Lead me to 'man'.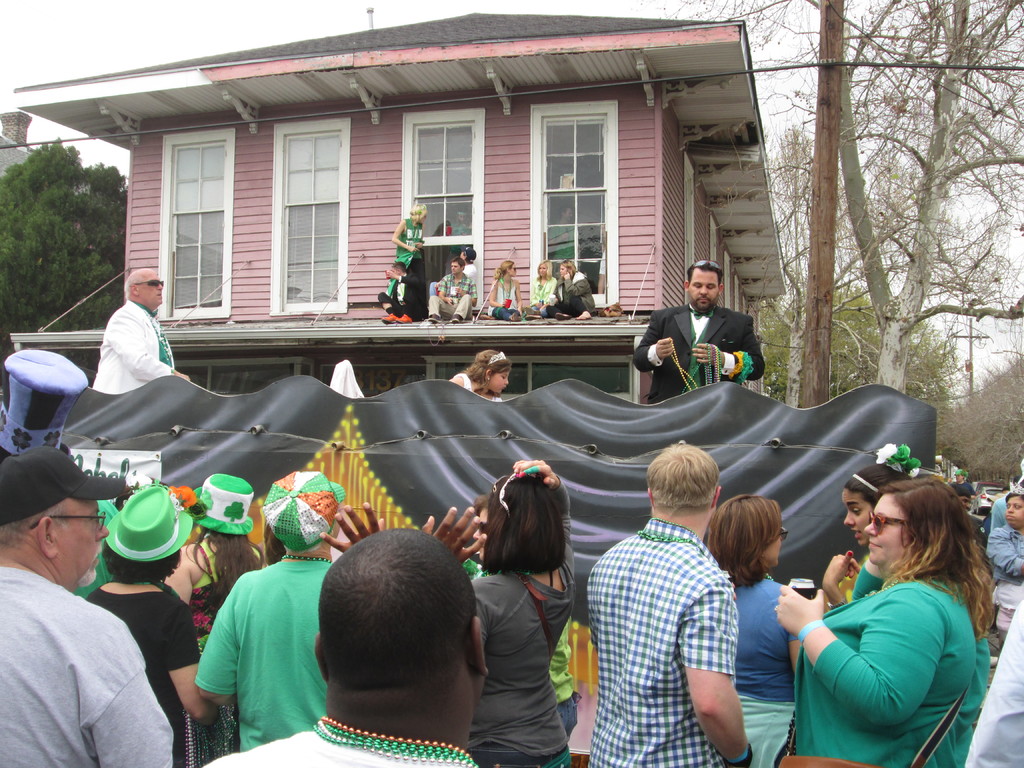
Lead to bbox(380, 263, 424, 321).
